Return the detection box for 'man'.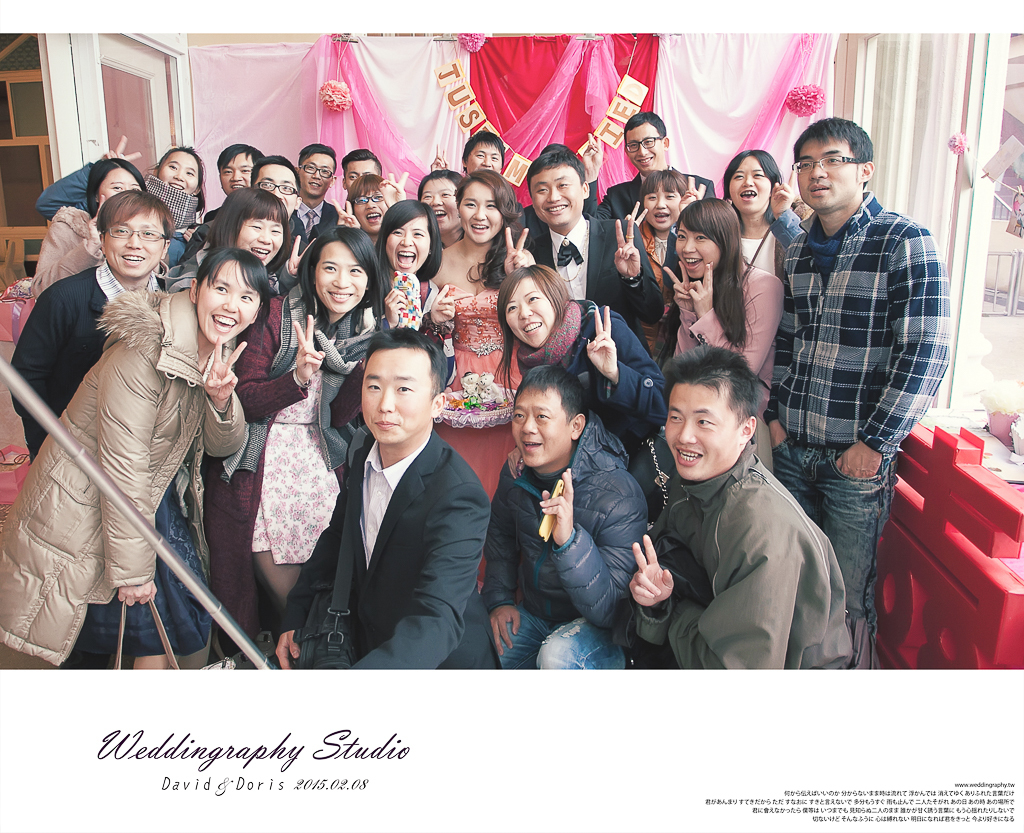
(left=762, top=98, right=960, bottom=648).
